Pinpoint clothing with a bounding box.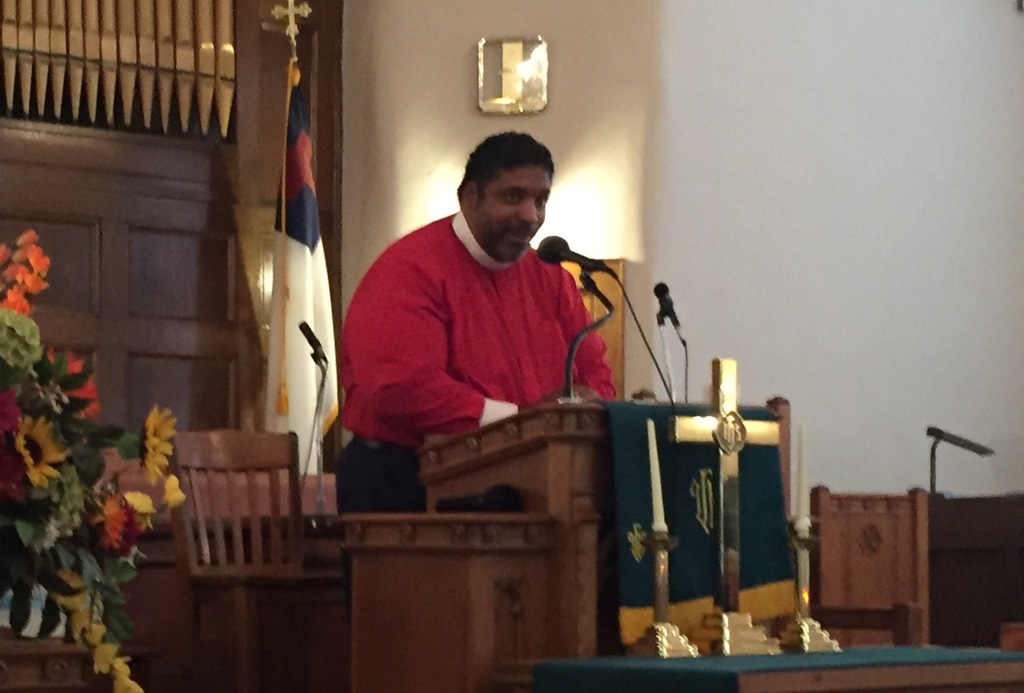
bbox=[348, 192, 620, 463].
